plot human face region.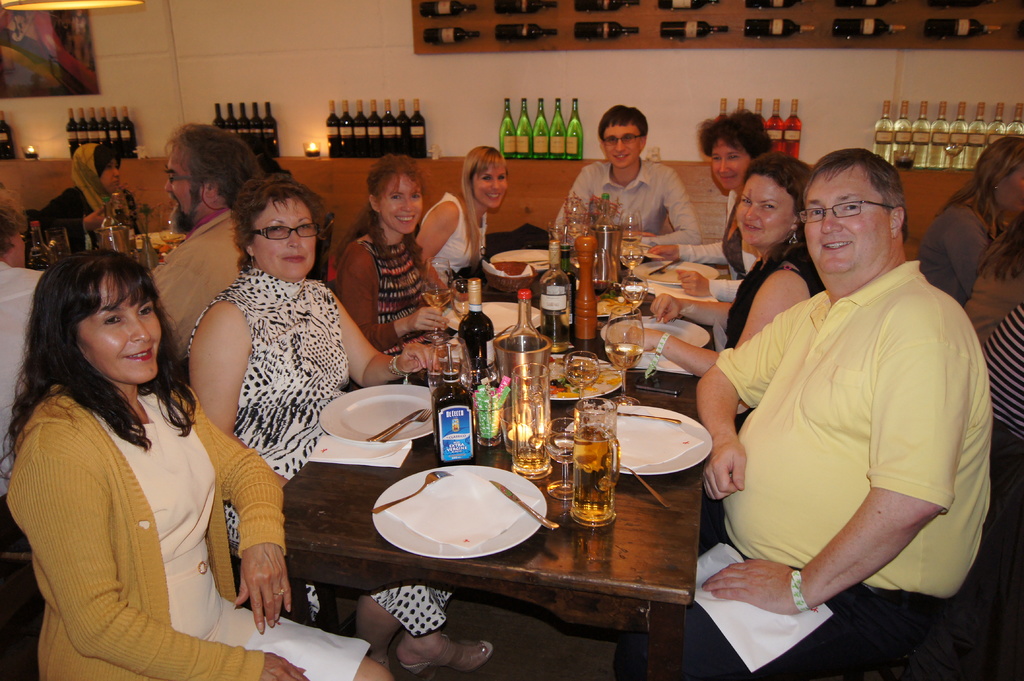
Plotted at bbox=[733, 174, 799, 241].
